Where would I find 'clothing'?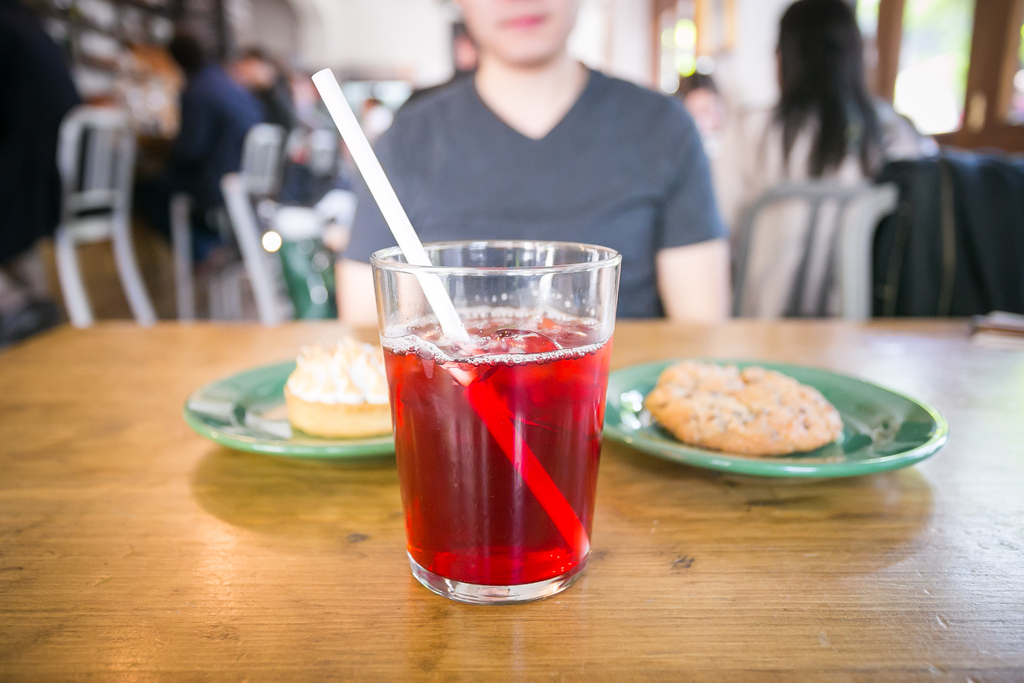
At [left=707, top=94, right=947, bottom=227].
